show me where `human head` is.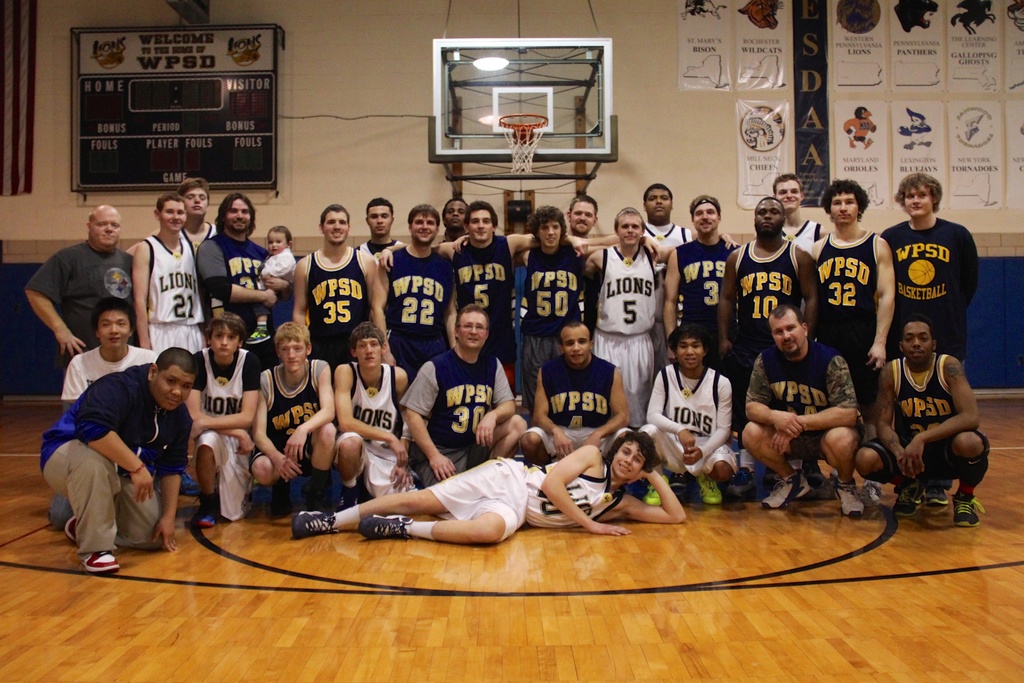
`human head` is at left=612, top=204, right=645, bottom=248.
